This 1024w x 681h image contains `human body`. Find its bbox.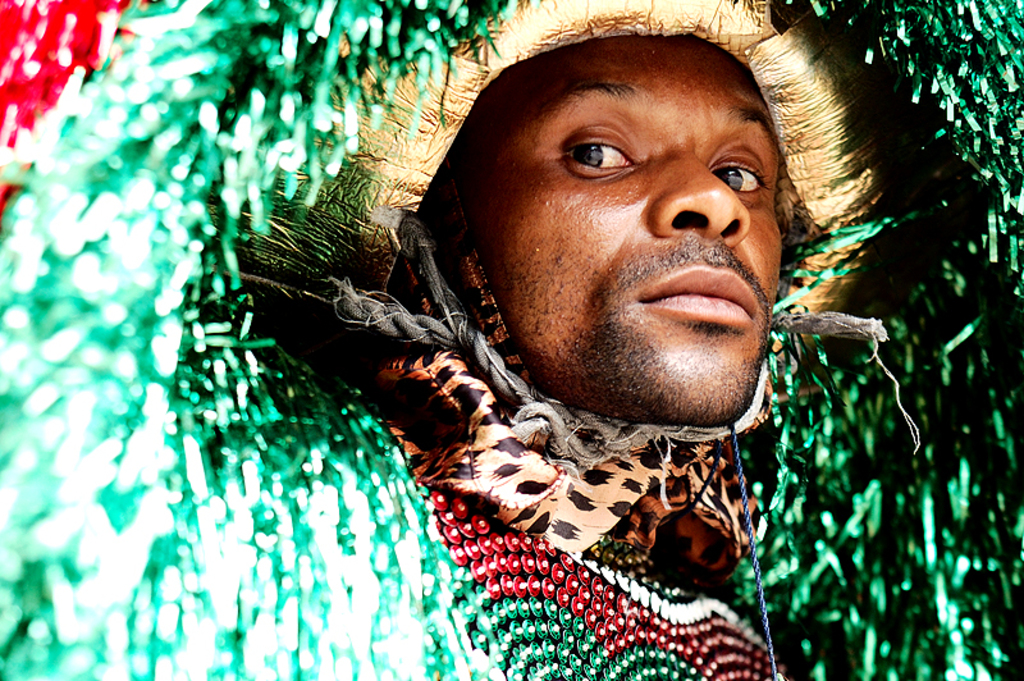
<bbox>209, 0, 878, 680</bbox>.
